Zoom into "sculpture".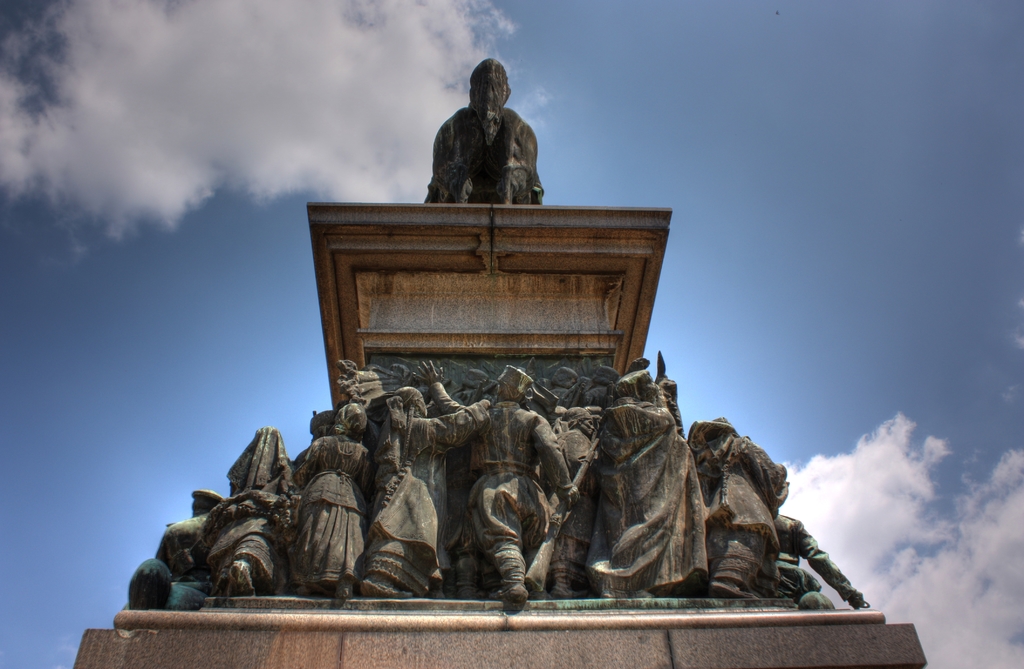
Zoom target: 152 481 225 575.
